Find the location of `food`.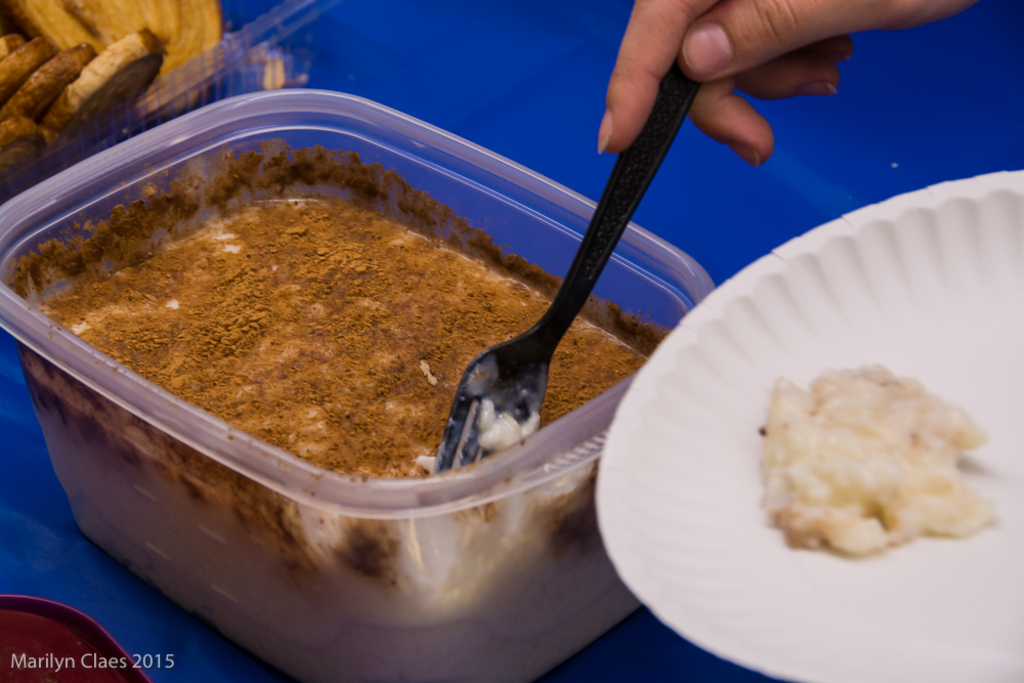
Location: crop(35, 27, 165, 150).
